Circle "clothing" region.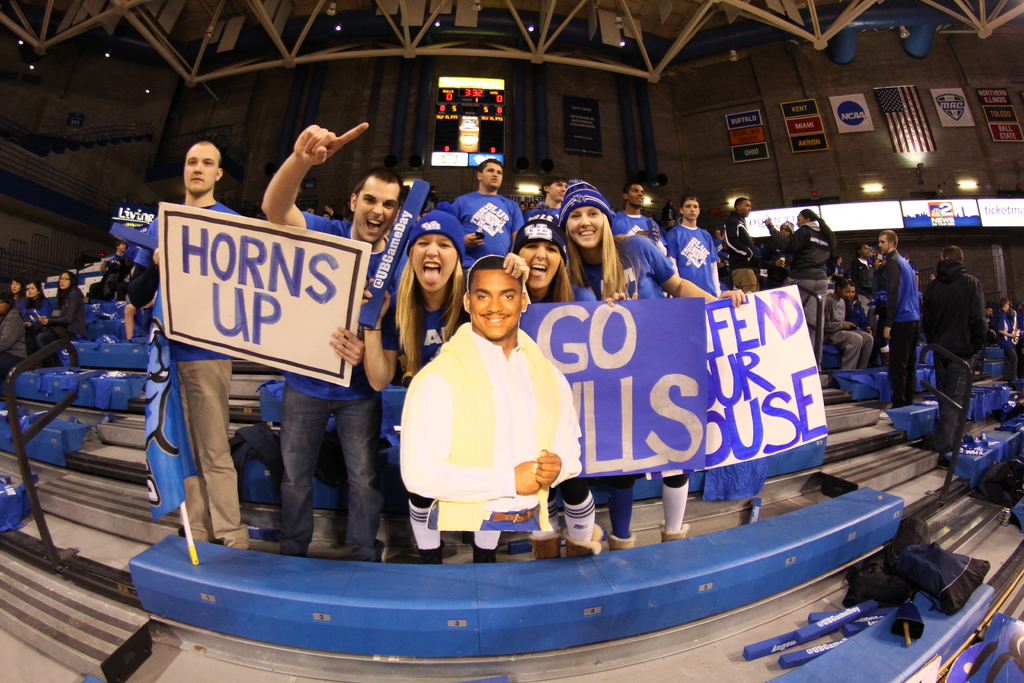
Region: x1=392, y1=315, x2=582, y2=532.
